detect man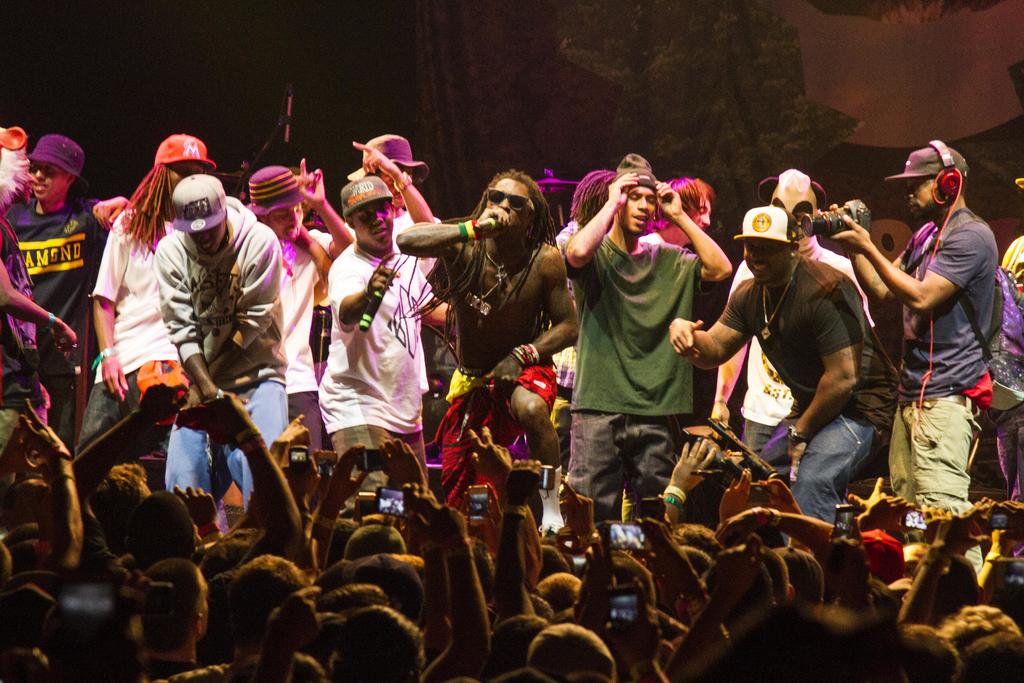
box=[0, 131, 125, 443]
